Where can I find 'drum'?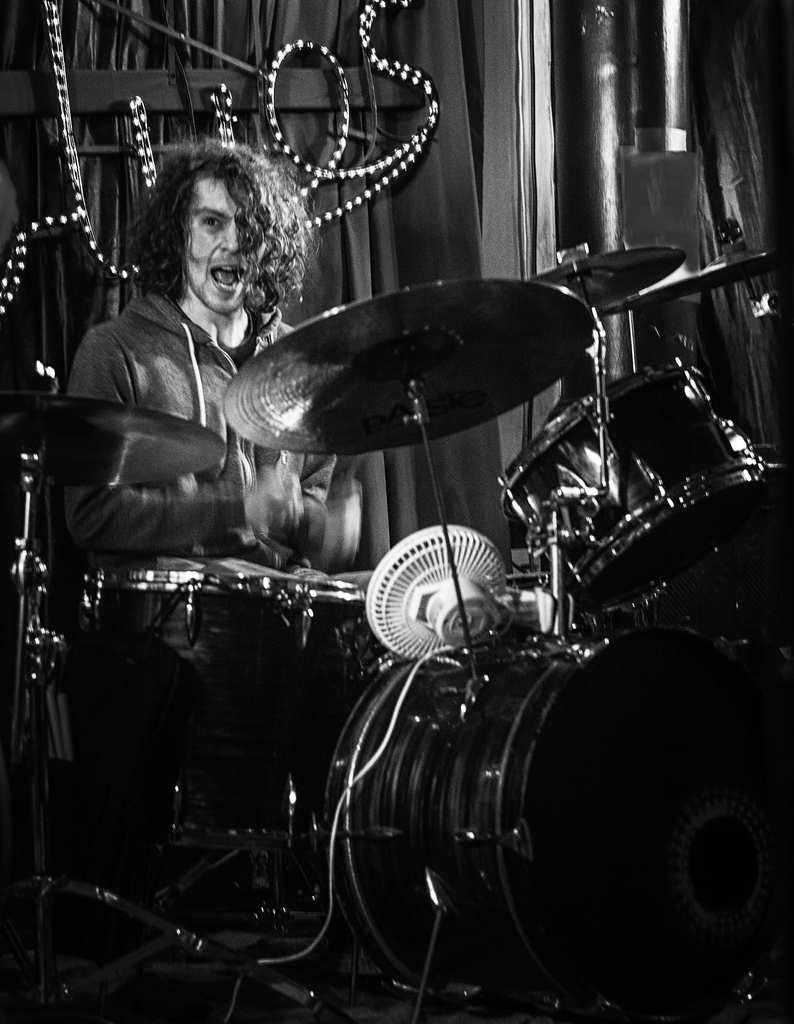
You can find it at select_region(321, 629, 793, 1023).
